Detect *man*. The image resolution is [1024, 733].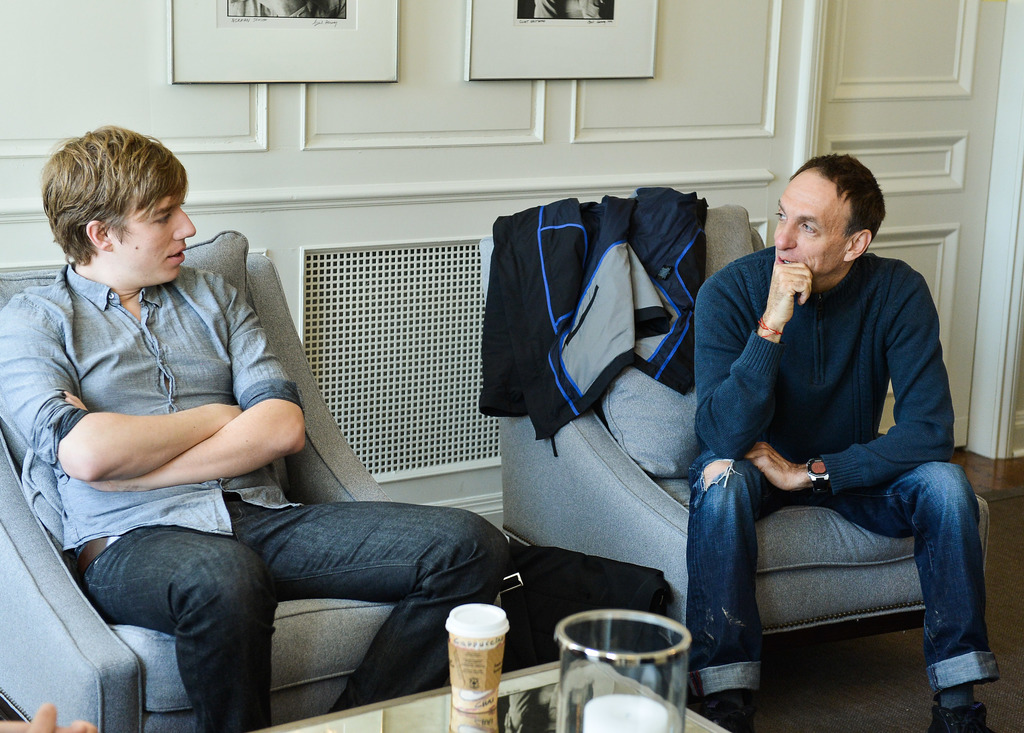
l=0, t=125, r=513, b=732.
